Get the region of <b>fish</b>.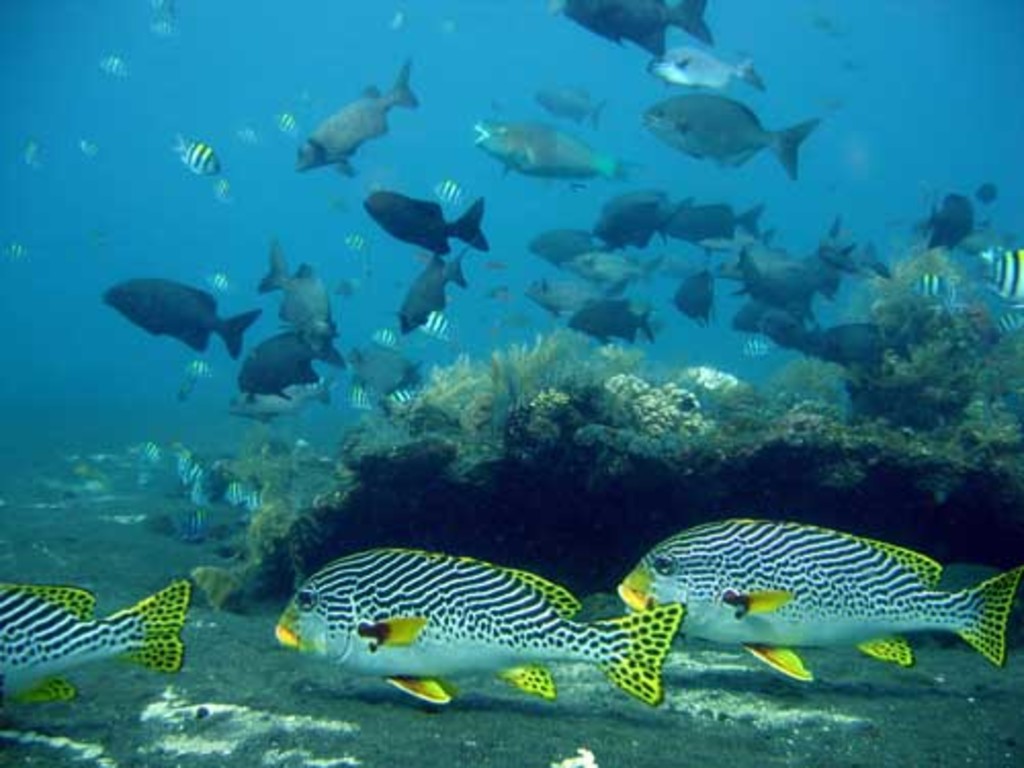
crop(203, 272, 236, 293).
